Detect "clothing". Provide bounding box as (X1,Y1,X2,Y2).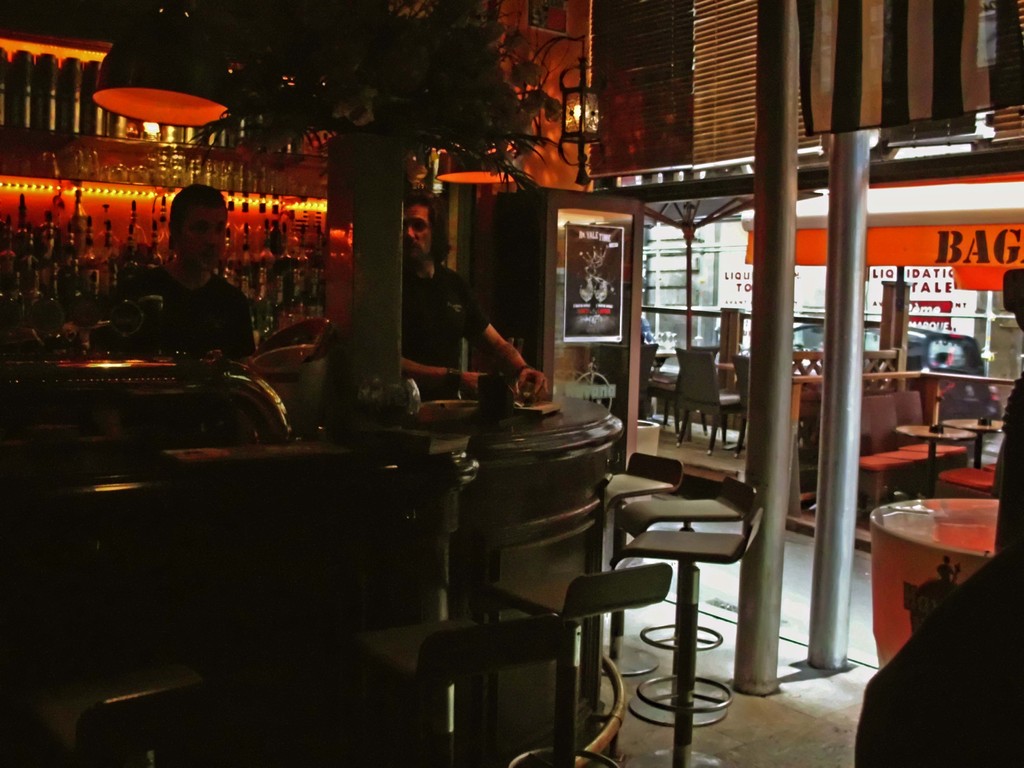
(109,268,276,365).
